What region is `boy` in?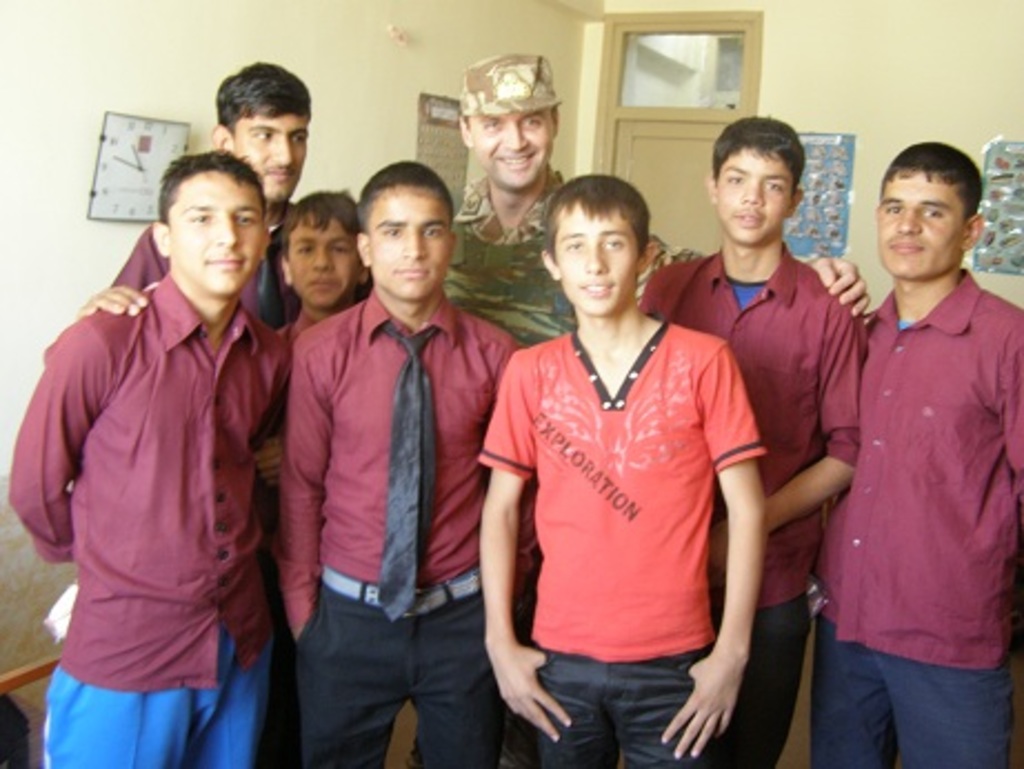
{"x1": 80, "y1": 187, "x2": 375, "y2": 767}.
